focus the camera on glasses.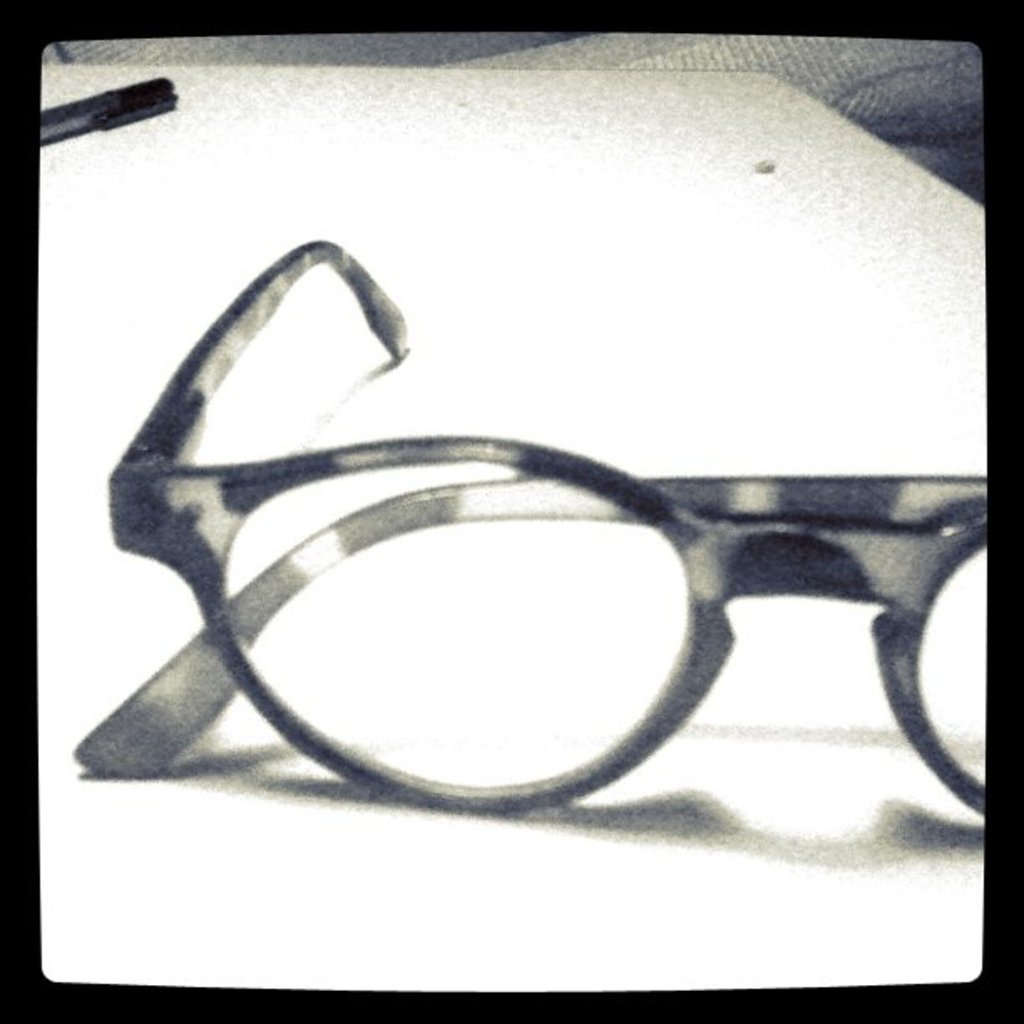
Focus region: locate(67, 238, 989, 820).
